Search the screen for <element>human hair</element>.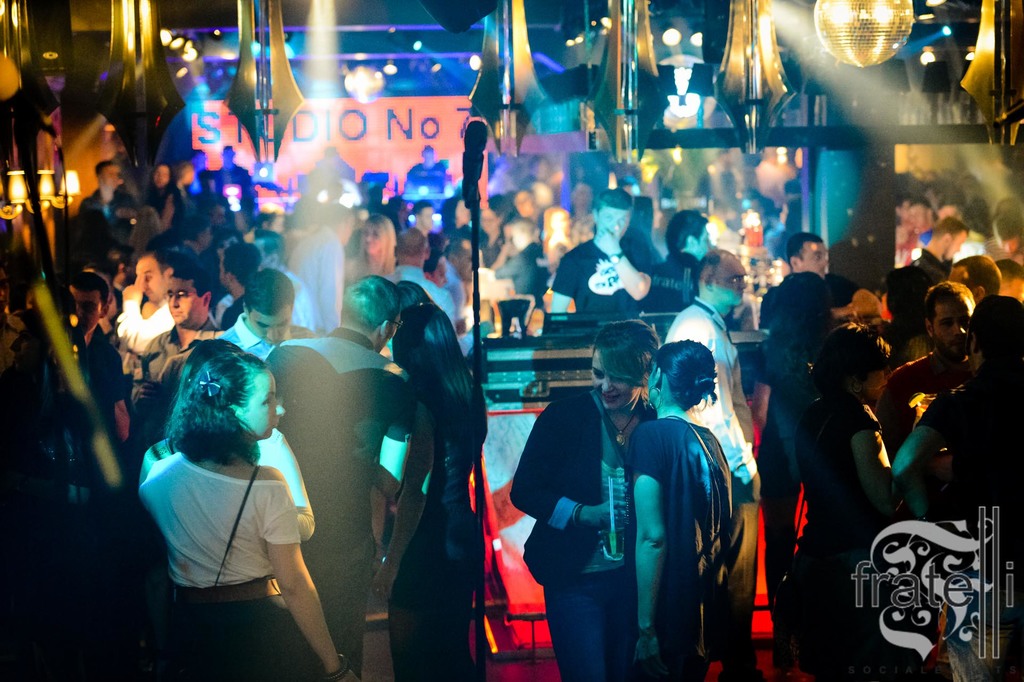
Found at pyautogui.locateOnScreen(412, 198, 436, 225).
